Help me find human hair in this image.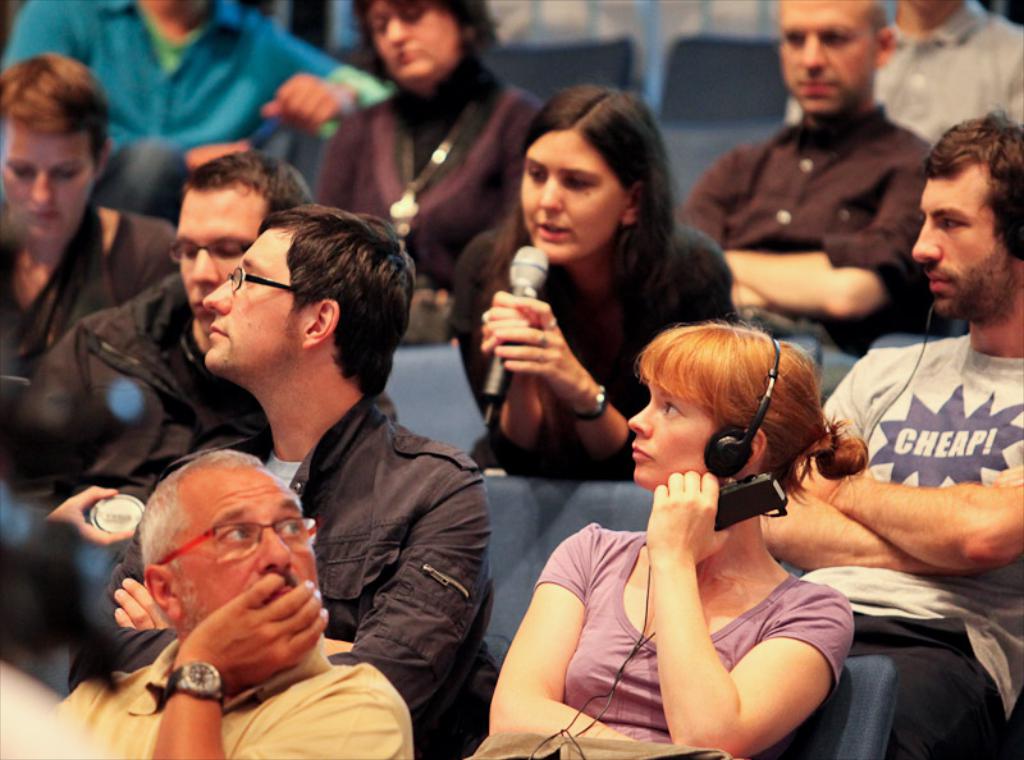
Found it: <bbox>634, 315, 835, 518</bbox>.
